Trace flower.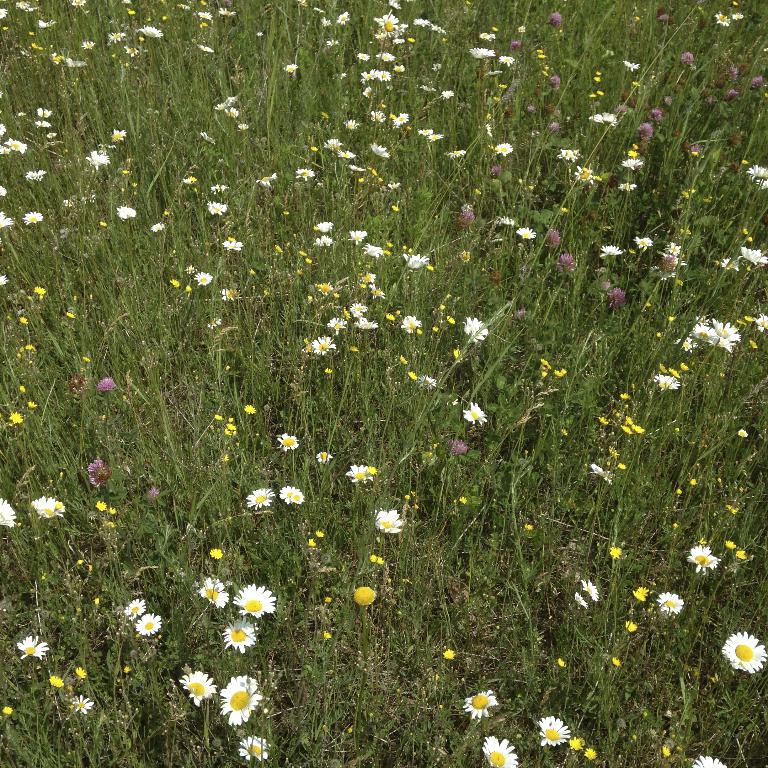
Traced to pyautogui.locateOnScreen(227, 106, 241, 119).
